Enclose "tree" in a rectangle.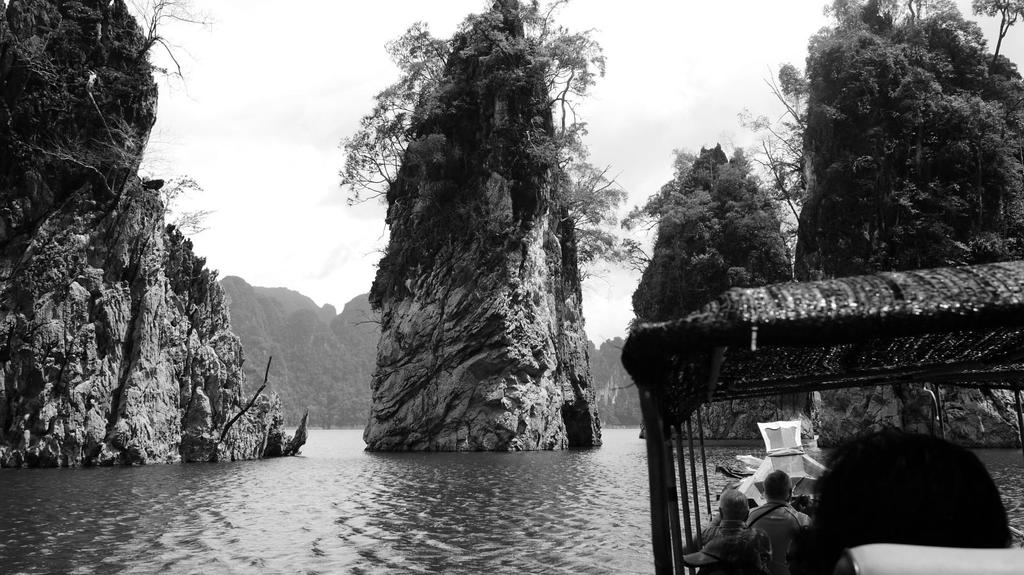
select_region(966, 0, 1023, 74).
